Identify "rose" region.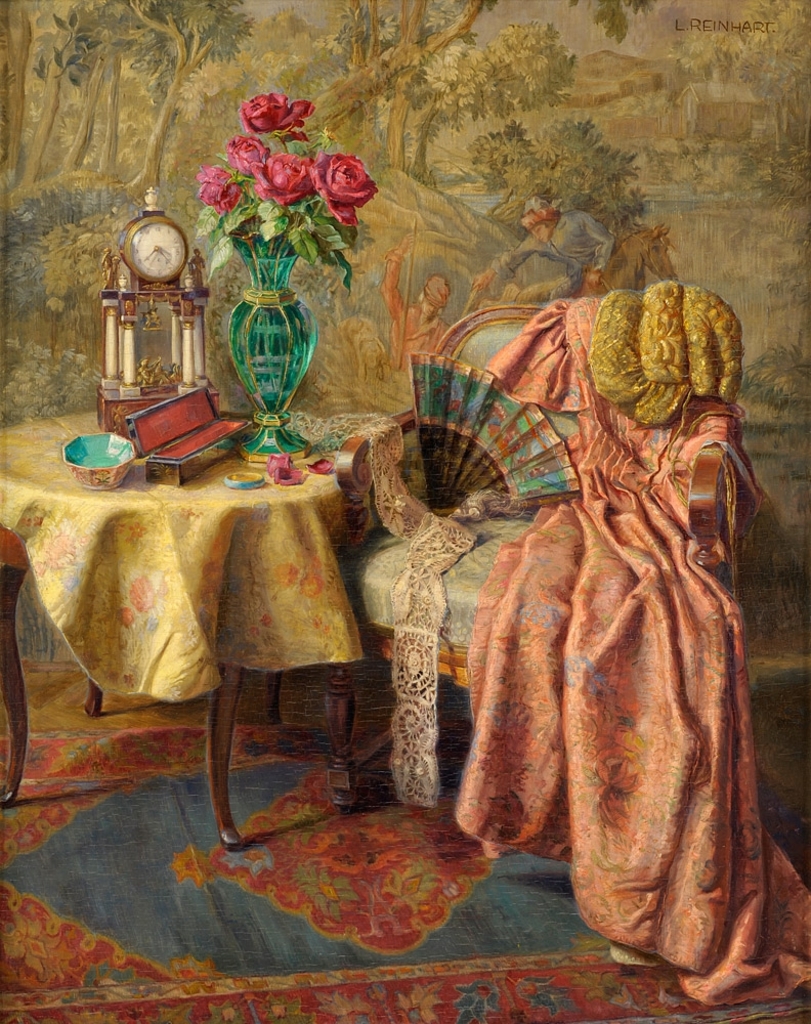
Region: 249,152,311,205.
